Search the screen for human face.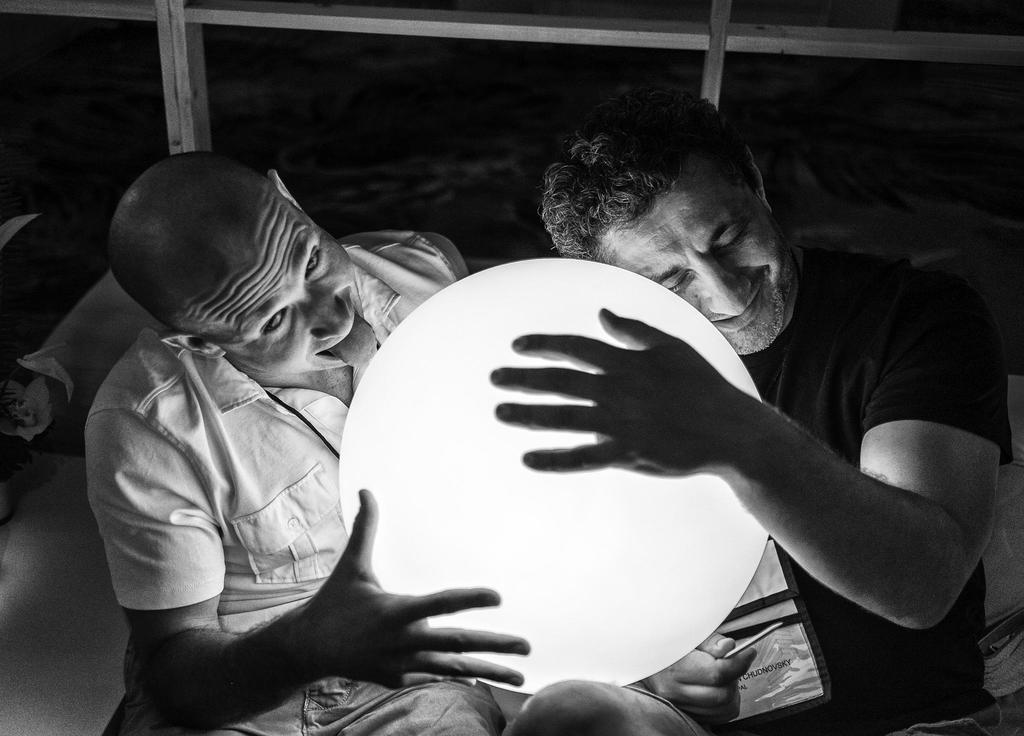
Found at left=185, top=186, right=383, bottom=371.
